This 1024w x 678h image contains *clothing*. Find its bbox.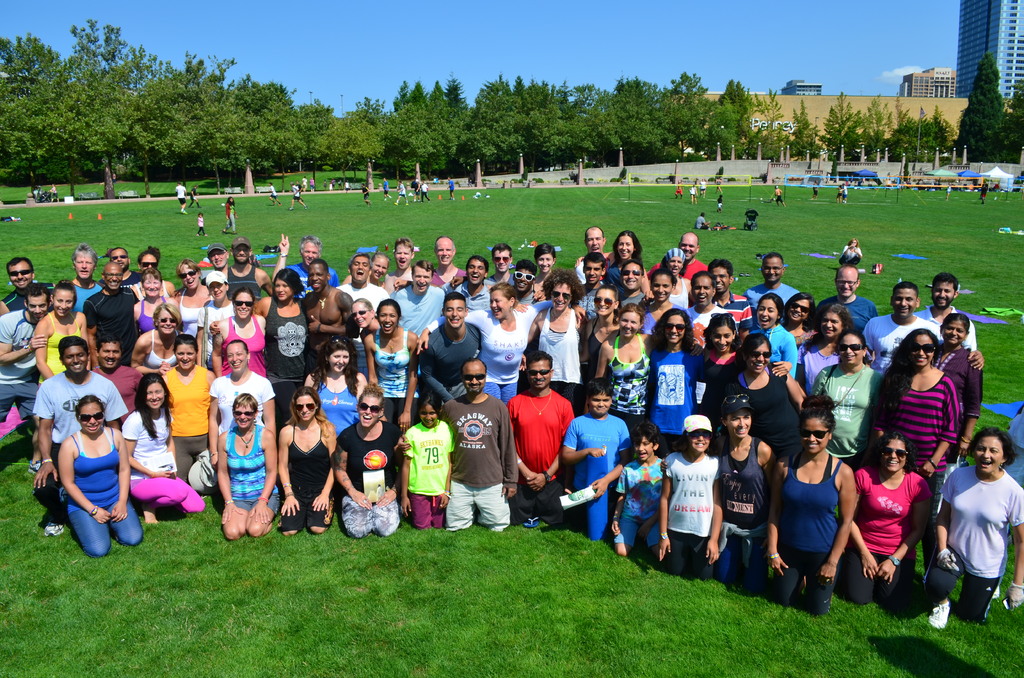
{"left": 224, "top": 202, "right": 240, "bottom": 232}.
